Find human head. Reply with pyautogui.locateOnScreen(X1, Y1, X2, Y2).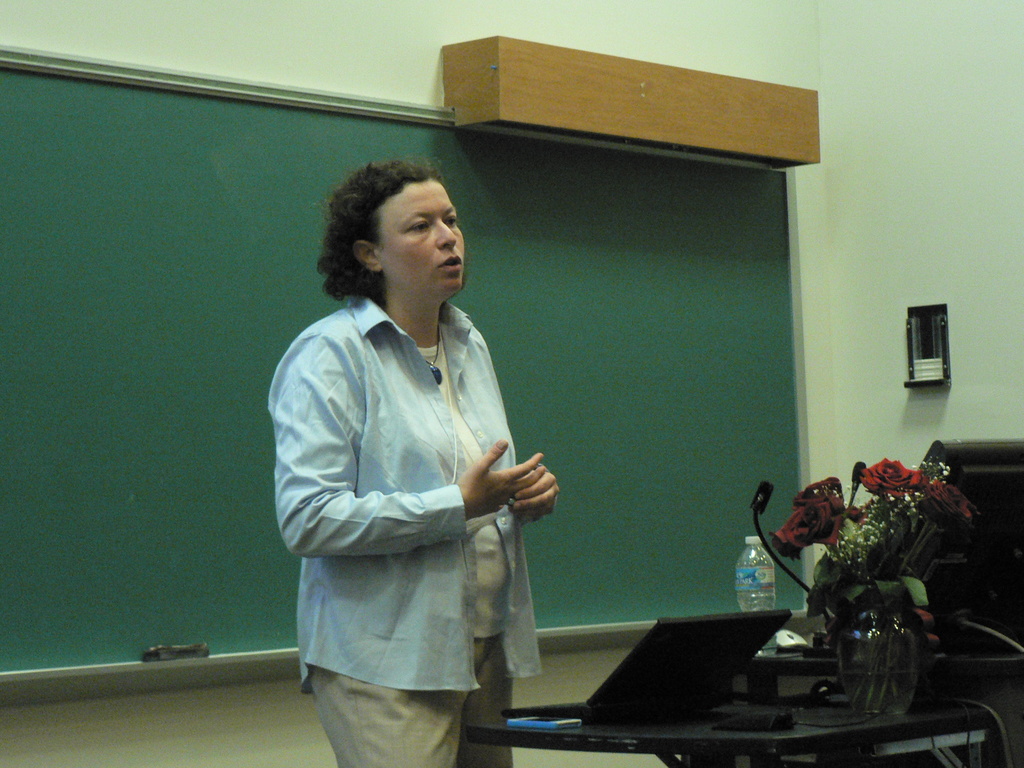
pyautogui.locateOnScreen(319, 159, 465, 311).
